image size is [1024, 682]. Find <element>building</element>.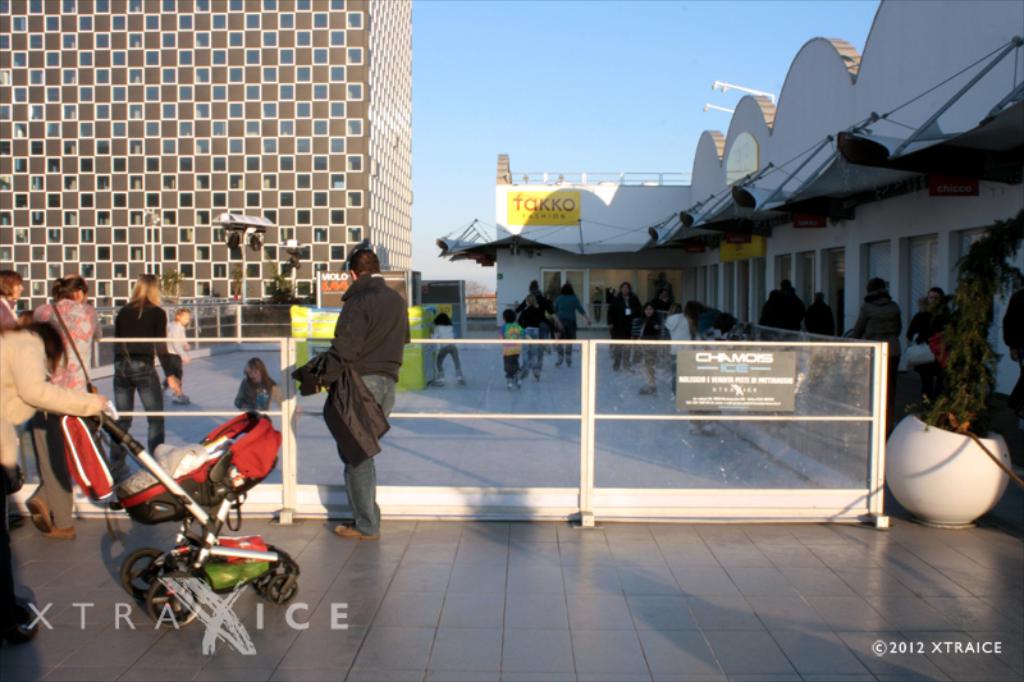
440/0/1023/486.
